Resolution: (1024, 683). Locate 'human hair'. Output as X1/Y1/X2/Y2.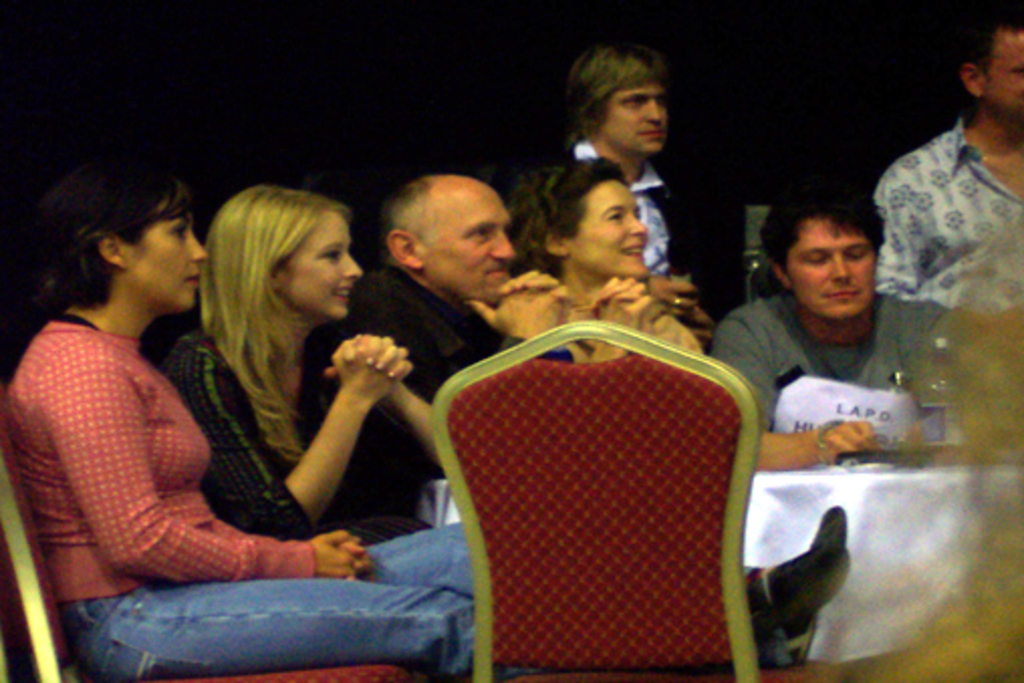
758/175/889/282.
